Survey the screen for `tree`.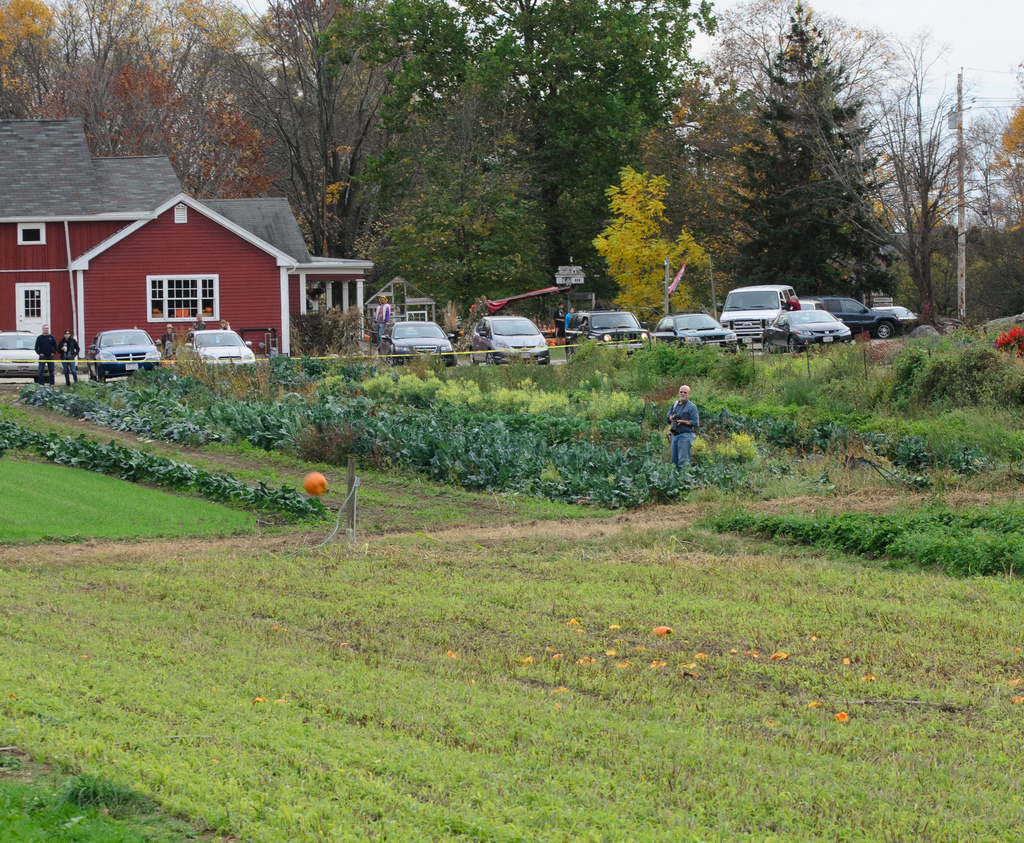
Survey found: (599, 135, 724, 326).
